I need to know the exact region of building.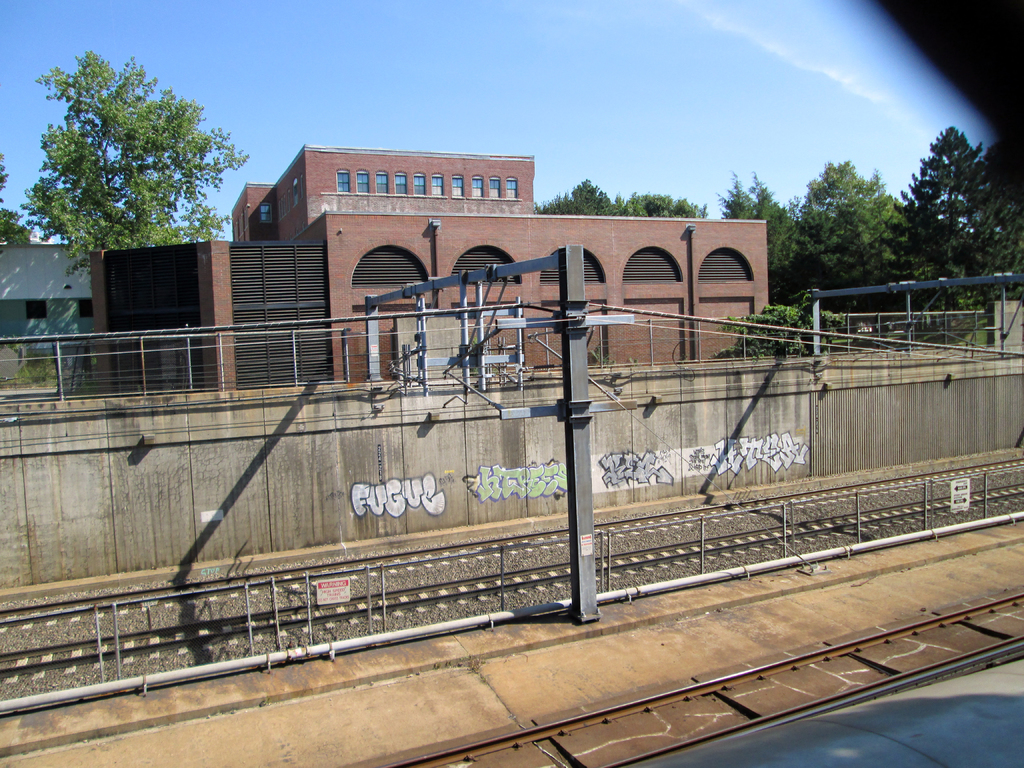
Region: {"x1": 0, "y1": 244, "x2": 95, "y2": 365}.
